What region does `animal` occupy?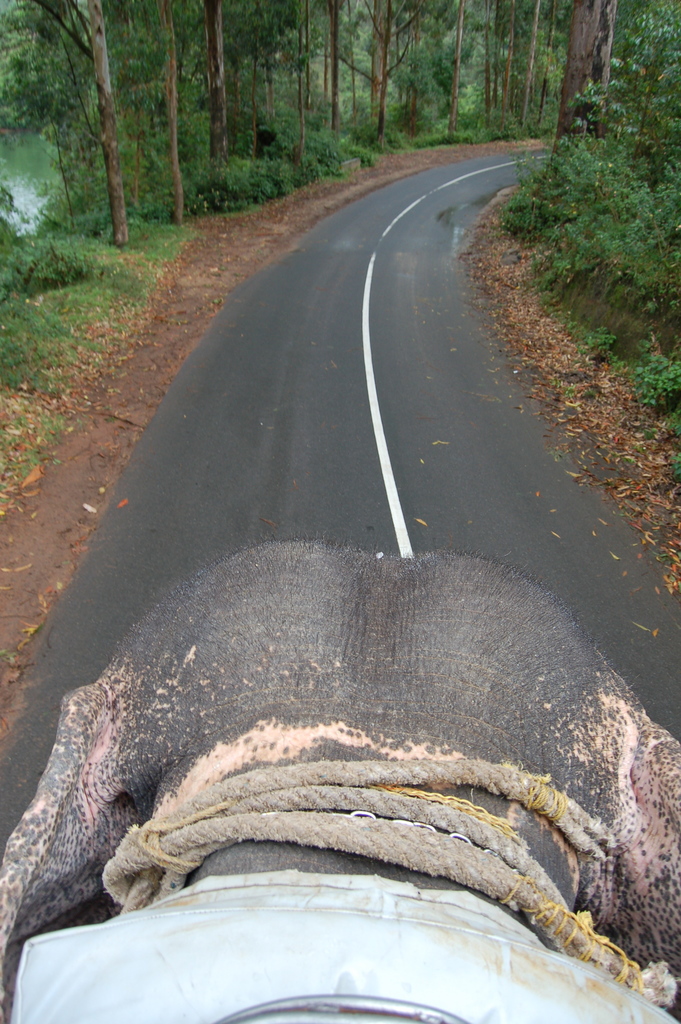
x1=0, y1=529, x2=680, y2=1023.
